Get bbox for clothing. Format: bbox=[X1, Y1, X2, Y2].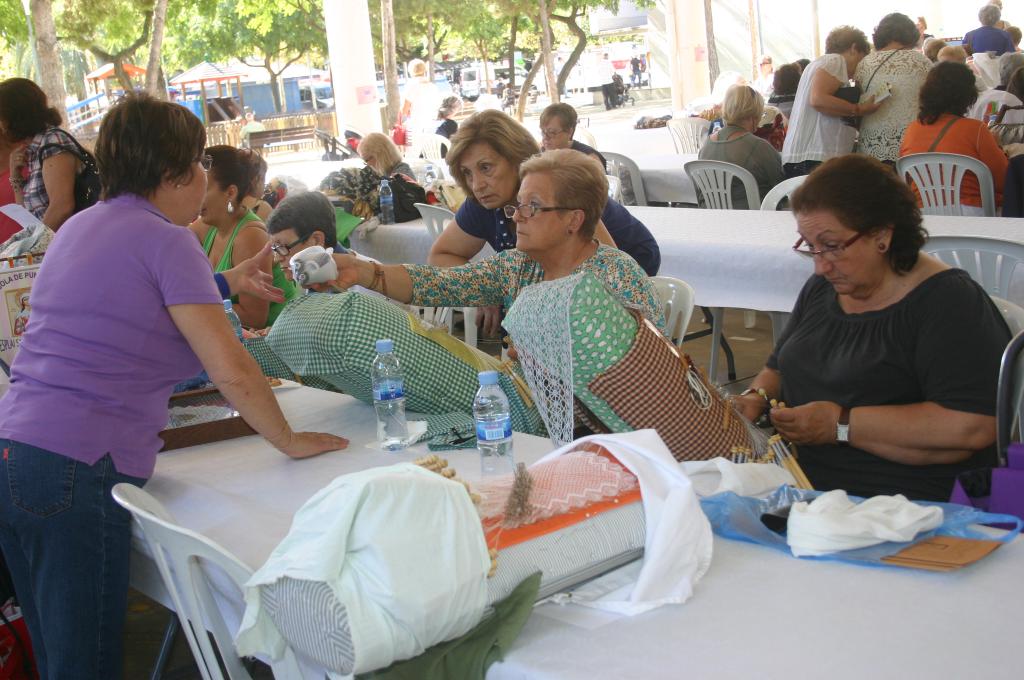
bbox=[852, 53, 936, 164].
